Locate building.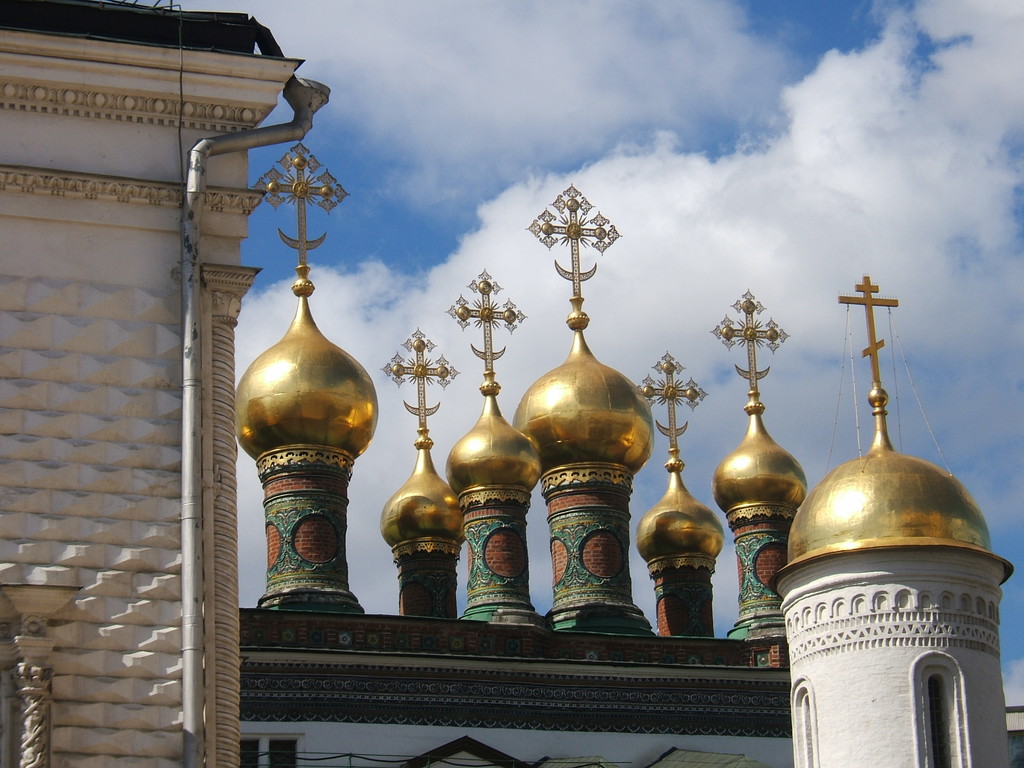
Bounding box: (x1=0, y1=0, x2=329, y2=767).
